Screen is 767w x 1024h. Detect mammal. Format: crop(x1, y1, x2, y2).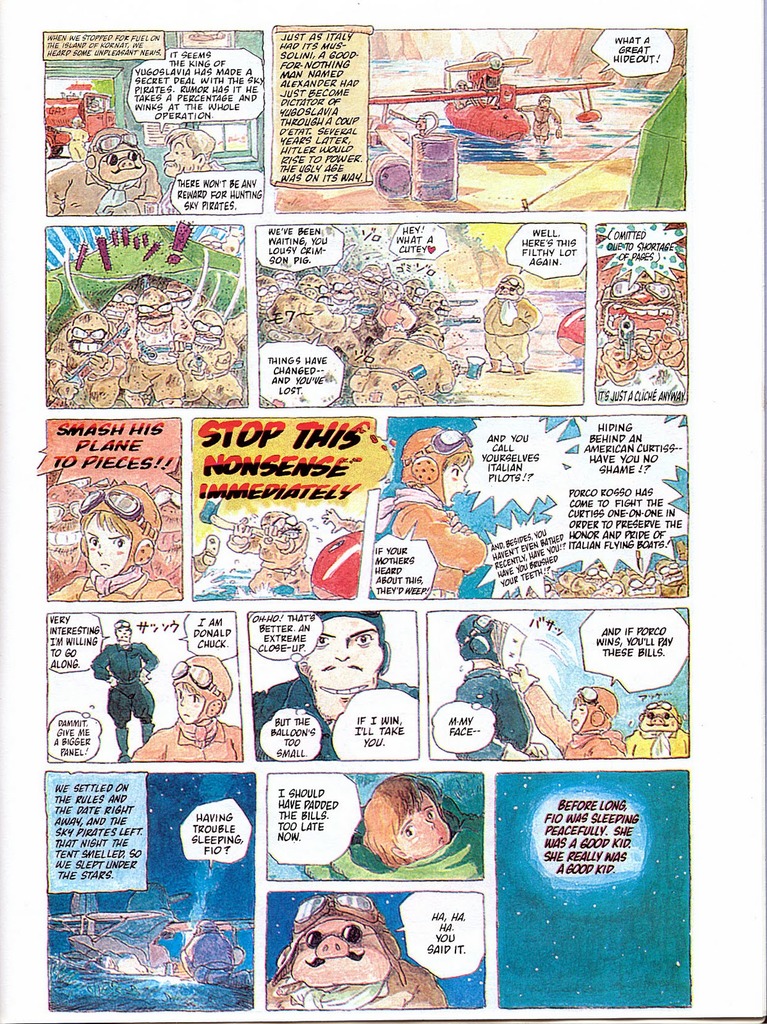
crop(483, 273, 539, 373).
